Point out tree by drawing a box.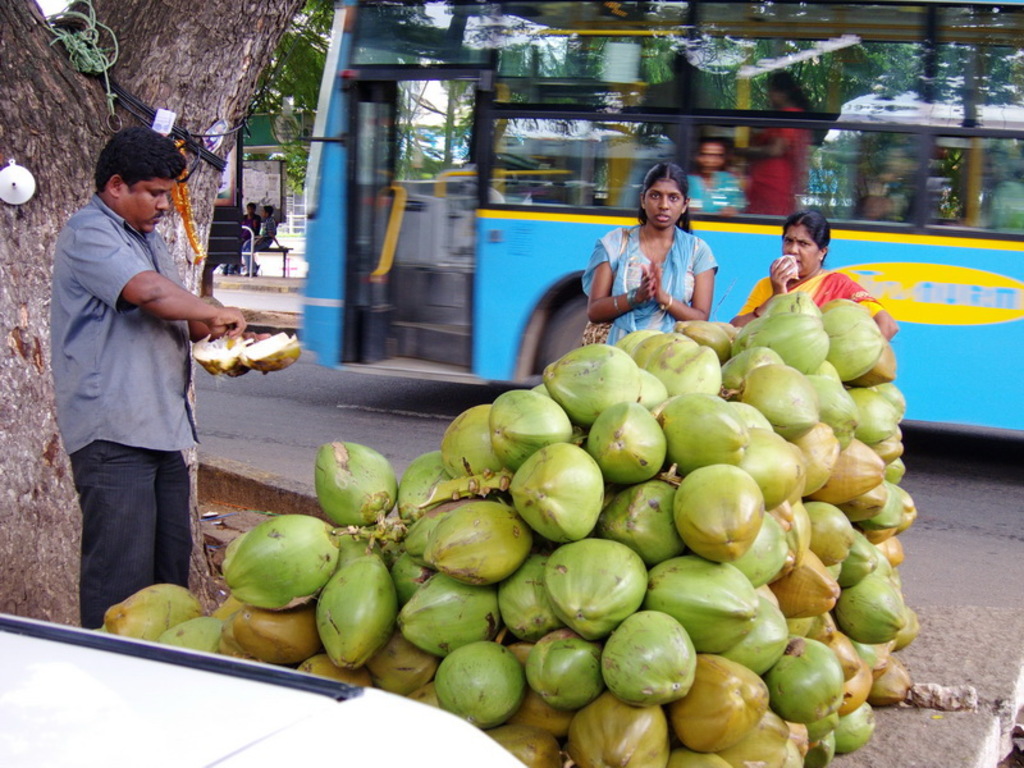
<bbox>0, 0, 314, 573</bbox>.
